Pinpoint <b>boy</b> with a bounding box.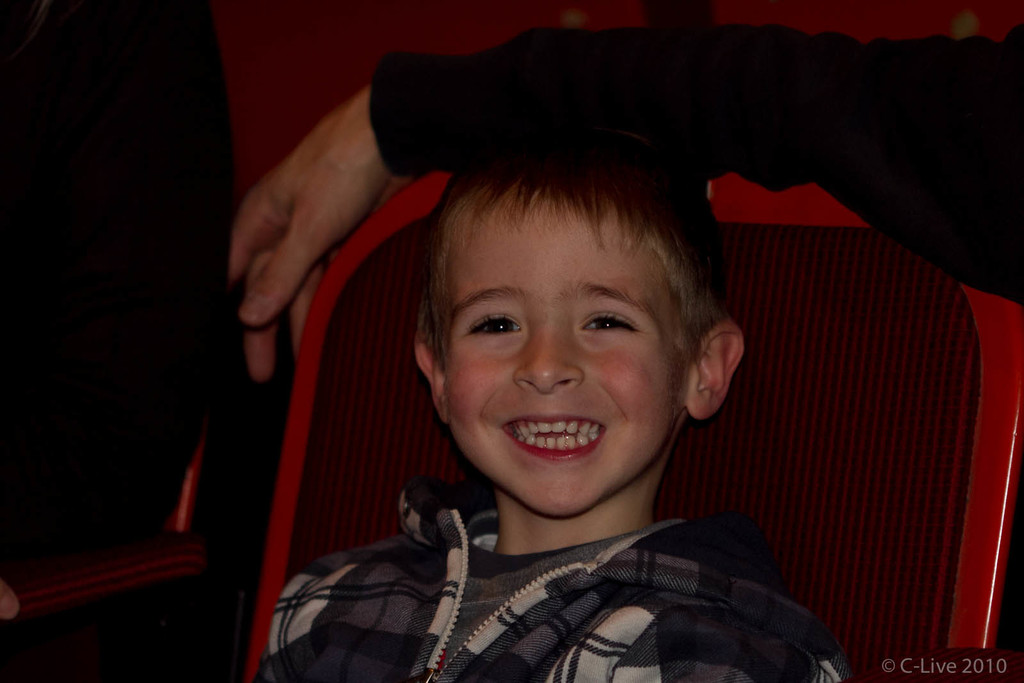
region(258, 120, 852, 682).
